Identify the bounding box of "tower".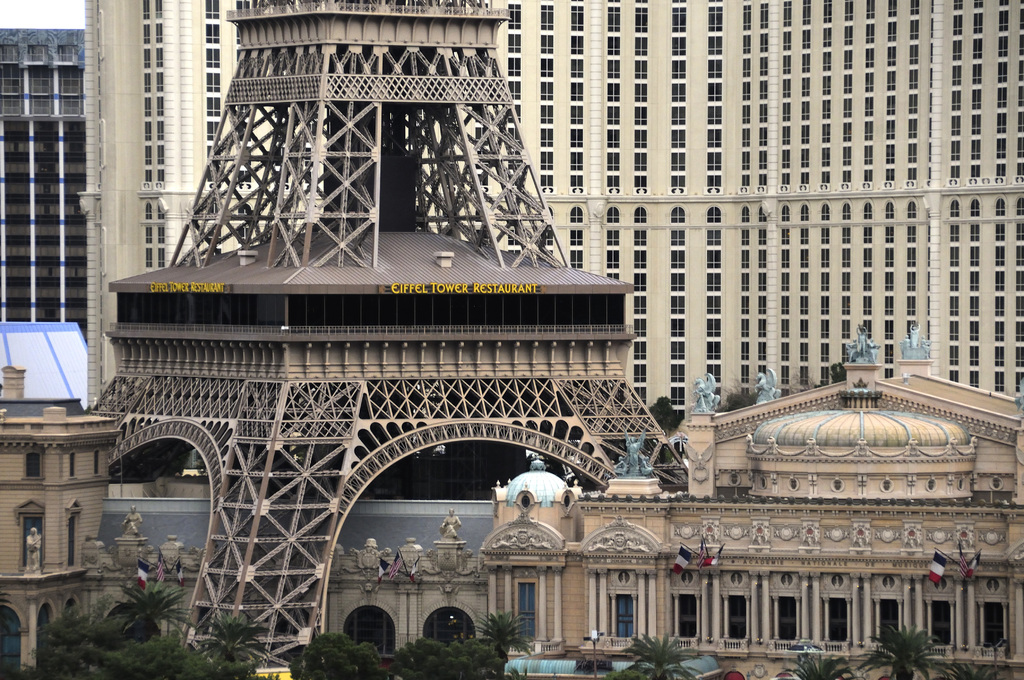
<region>88, 0, 667, 677</region>.
